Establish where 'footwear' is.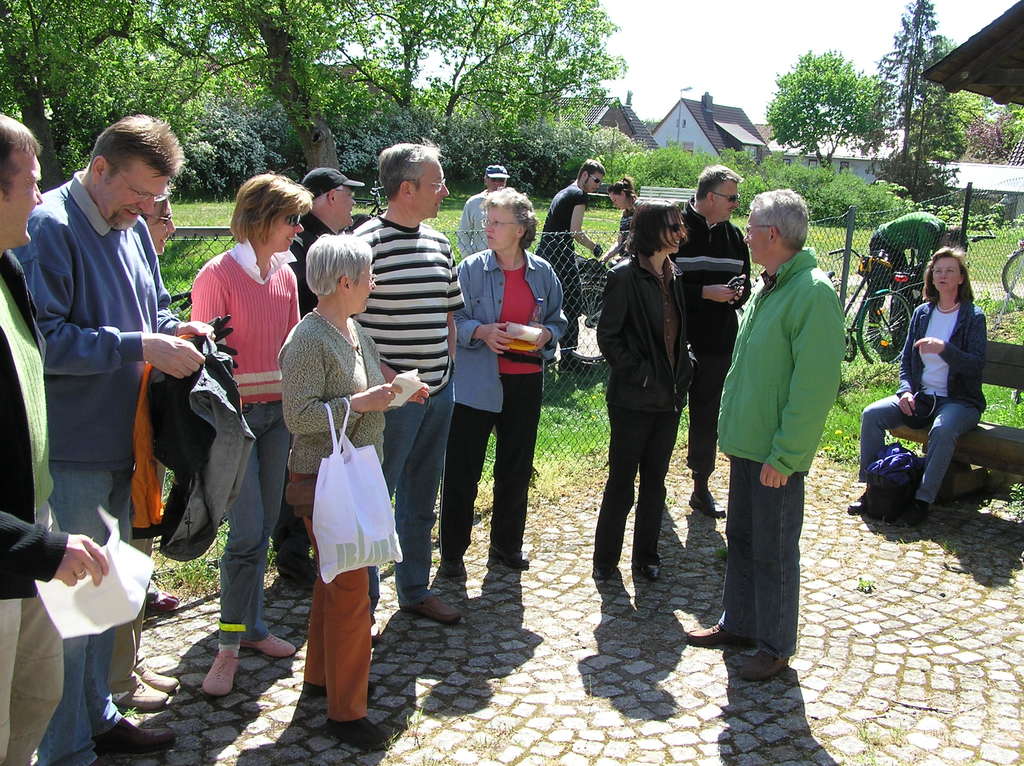
Established at left=203, top=648, right=237, bottom=696.
